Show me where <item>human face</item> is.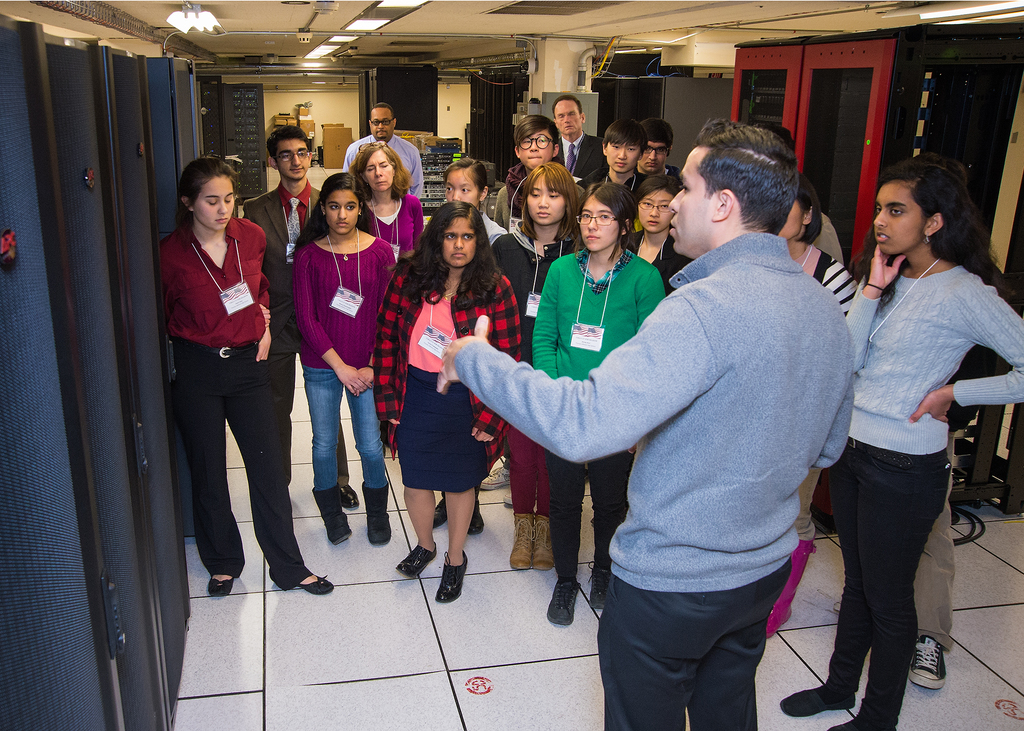
<item>human face</item> is at detection(669, 147, 710, 255).
